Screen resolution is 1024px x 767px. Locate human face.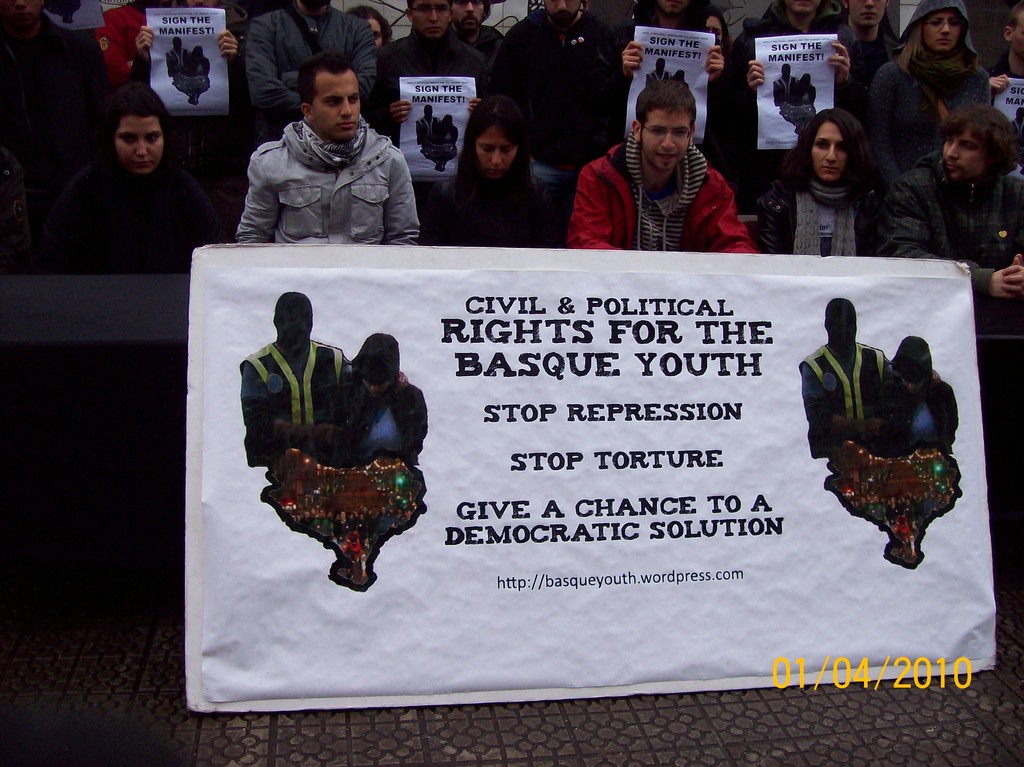
left=1012, top=15, right=1023, bottom=56.
